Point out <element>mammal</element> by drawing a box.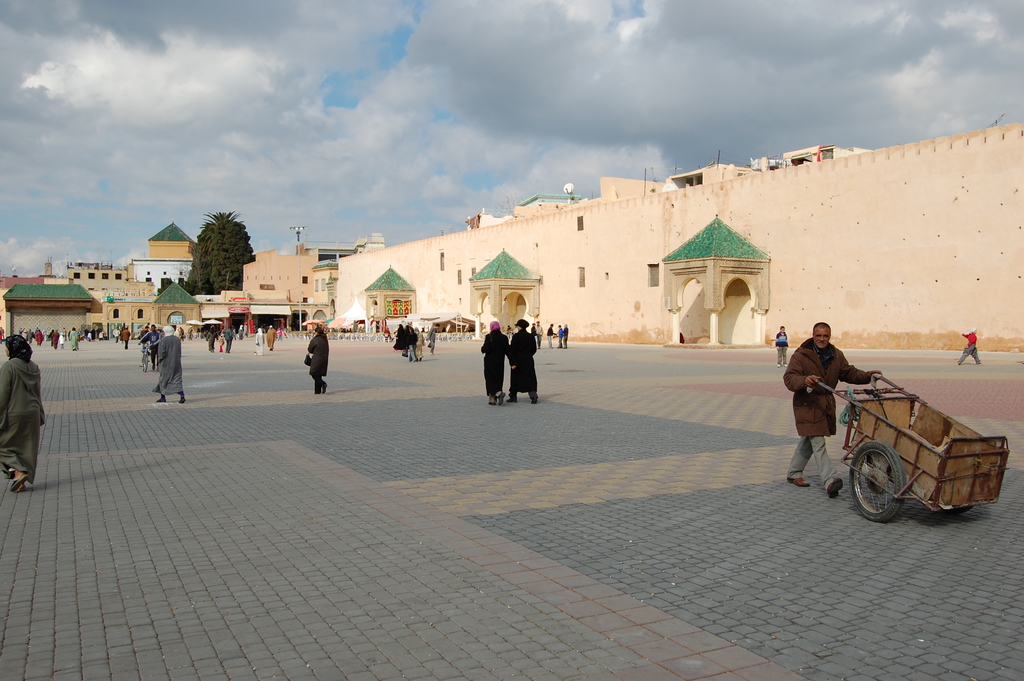
<region>68, 327, 81, 350</region>.
